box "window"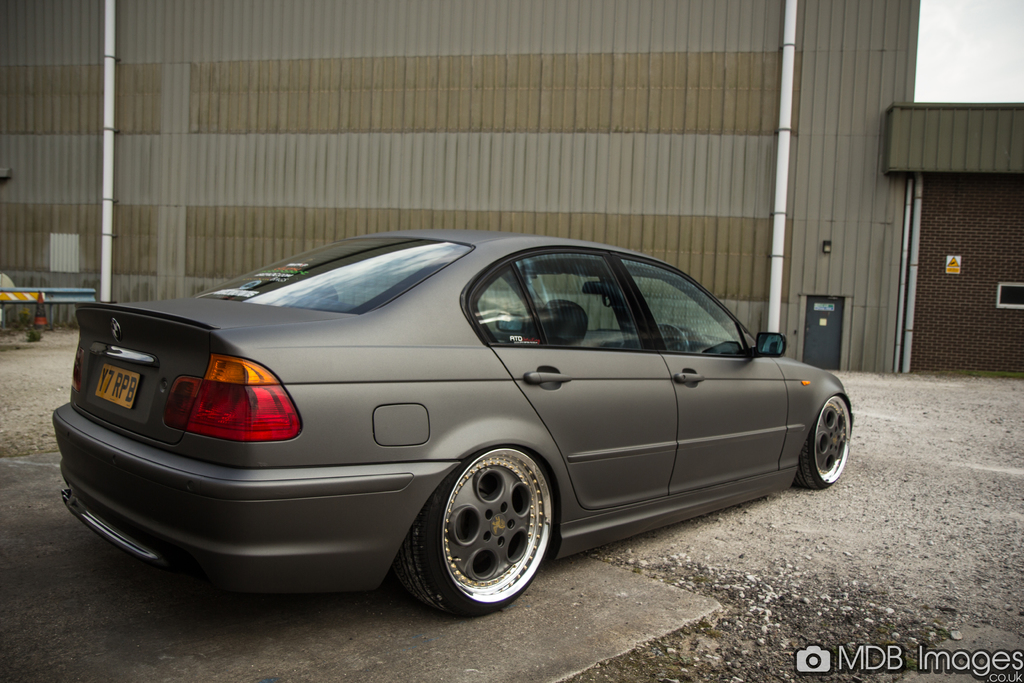
bbox(457, 251, 653, 353)
